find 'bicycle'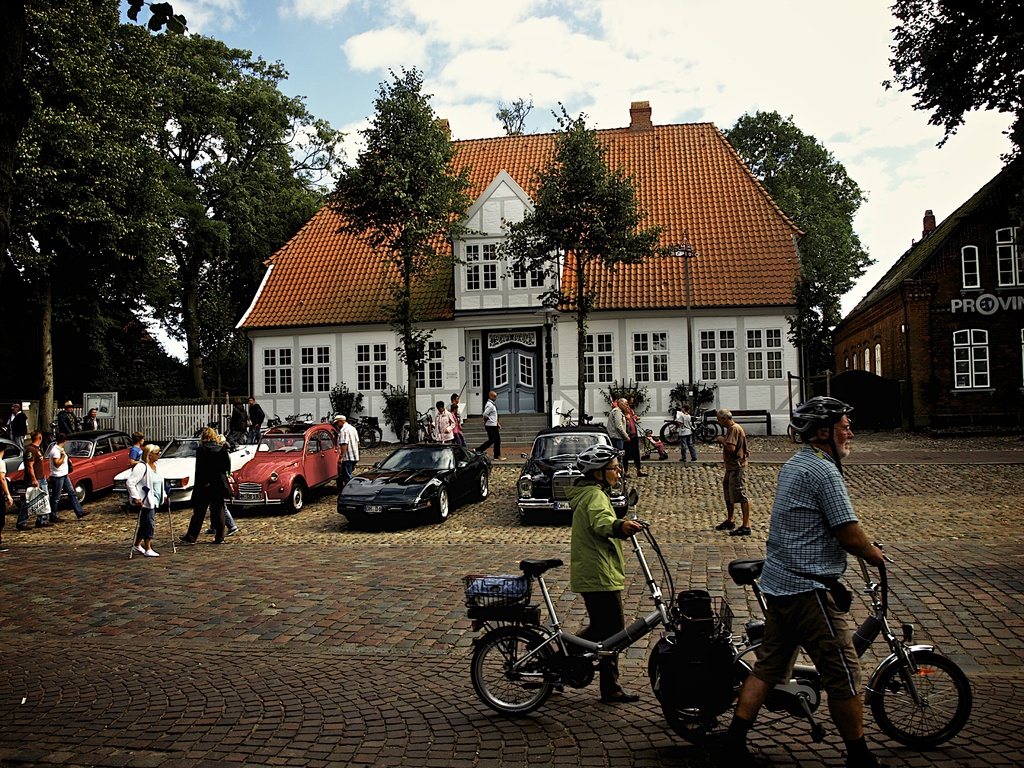
[x1=649, y1=552, x2=979, y2=757]
